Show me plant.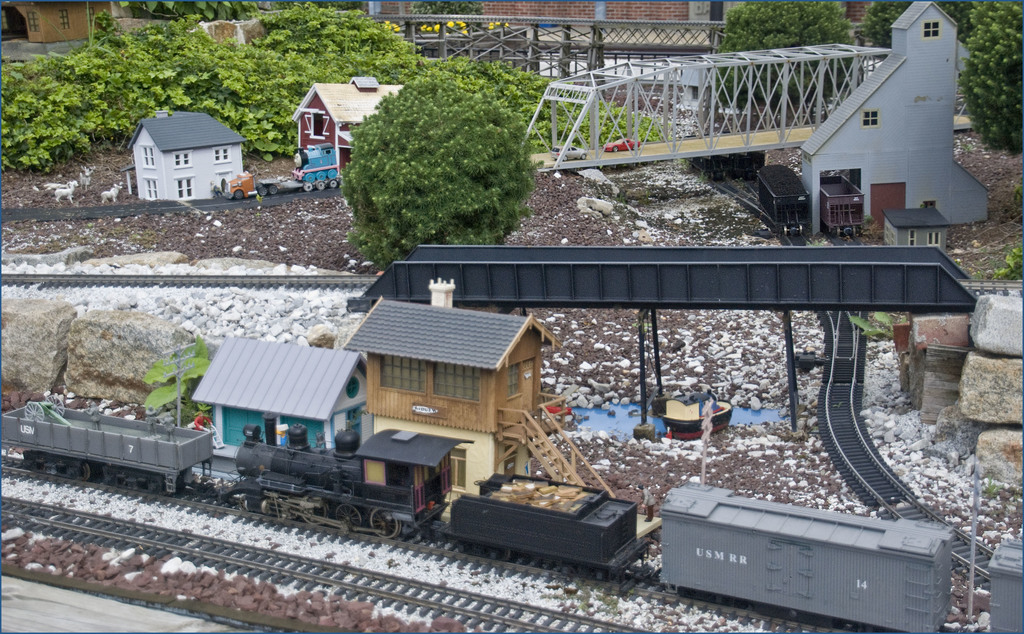
plant is here: [705,0,871,106].
